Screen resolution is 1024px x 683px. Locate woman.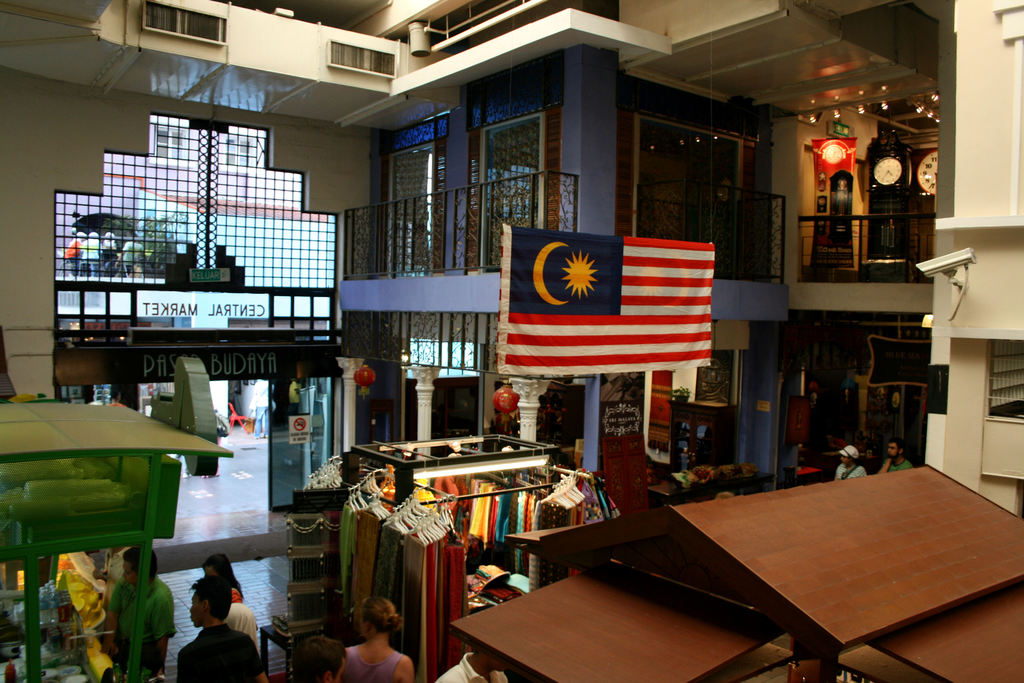
<region>339, 593, 419, 682</region>.
